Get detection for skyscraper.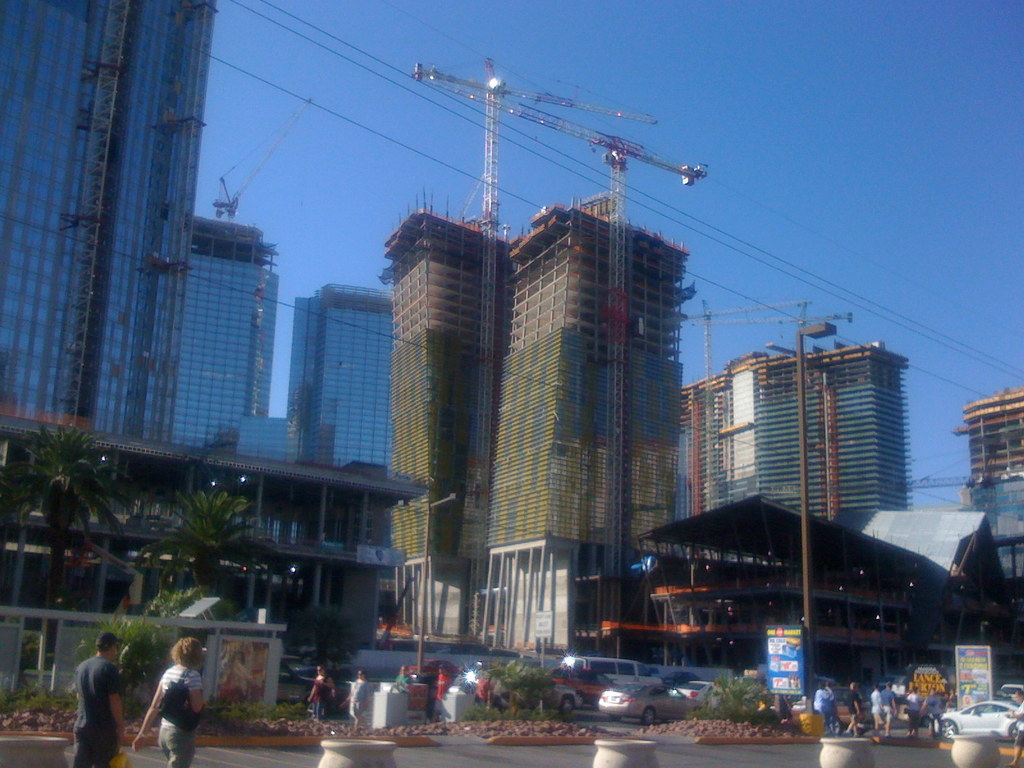
Detection: locate(147, 207, 284, 447).
